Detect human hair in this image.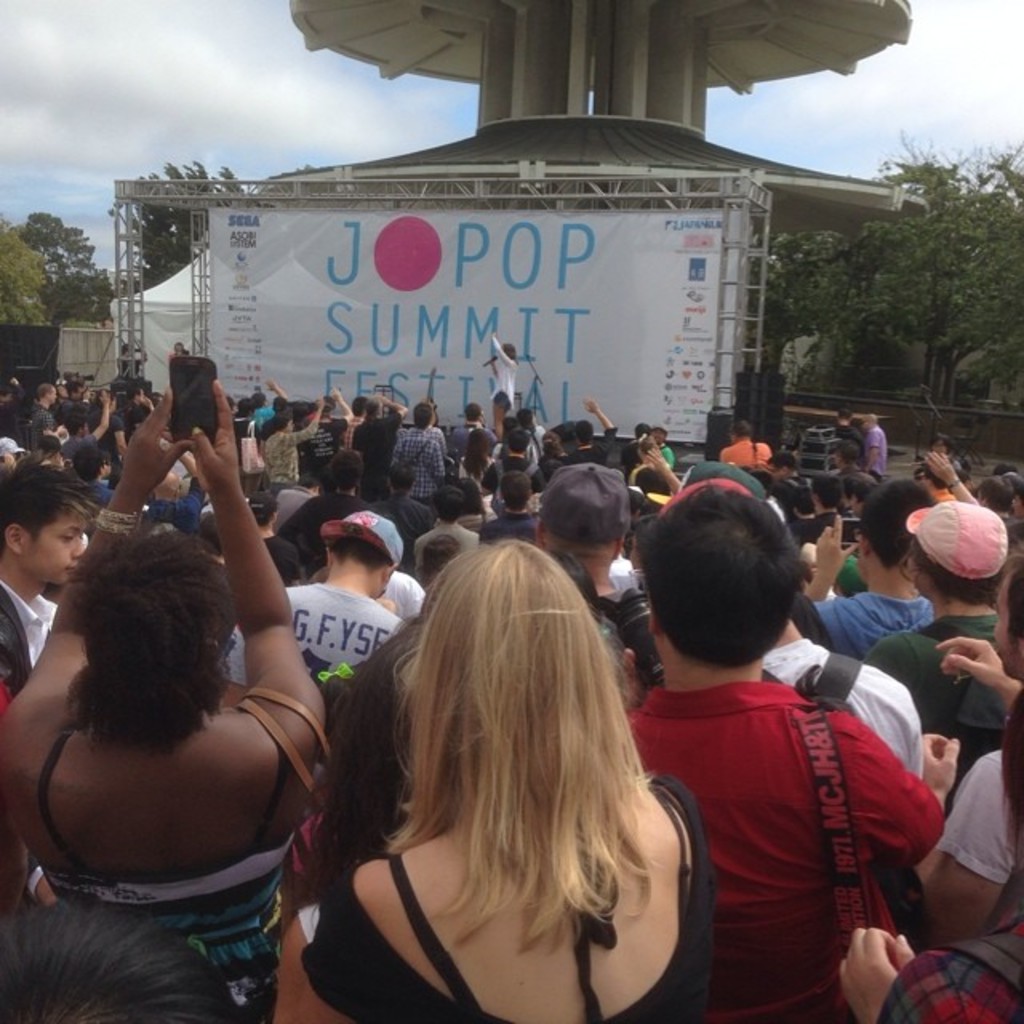
Detection: pyautogui.locateOnScreen(0, 461, 104, 544).
